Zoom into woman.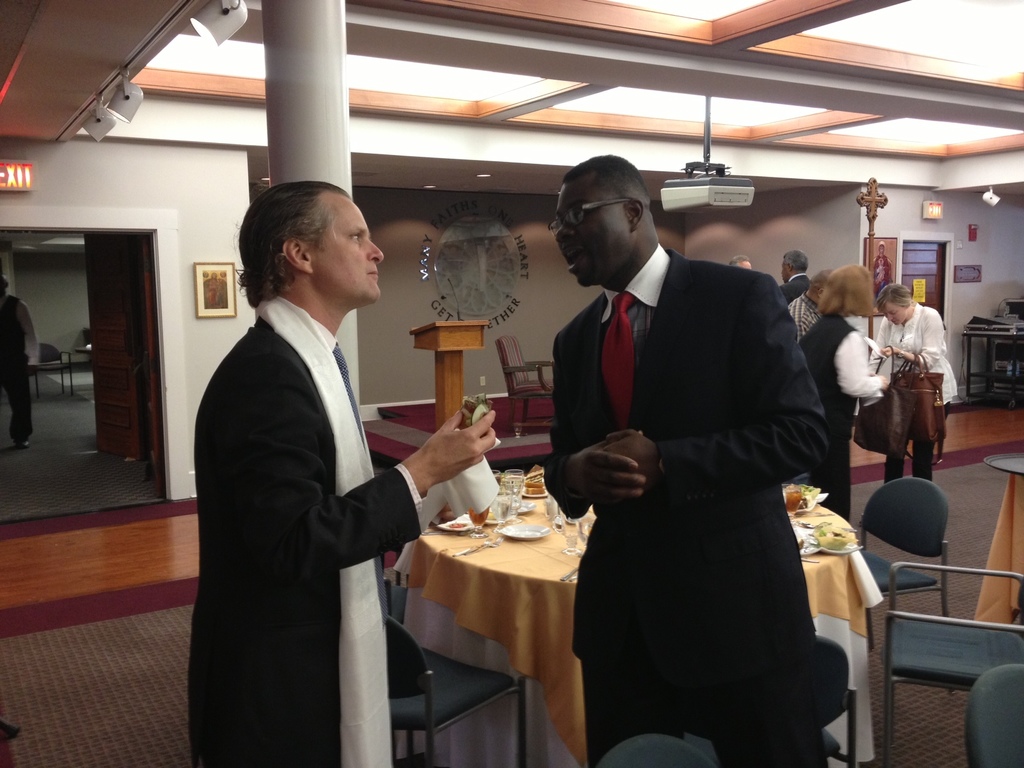
Zoom target: [x1=801, y1=264, x2=890, y2=521].
